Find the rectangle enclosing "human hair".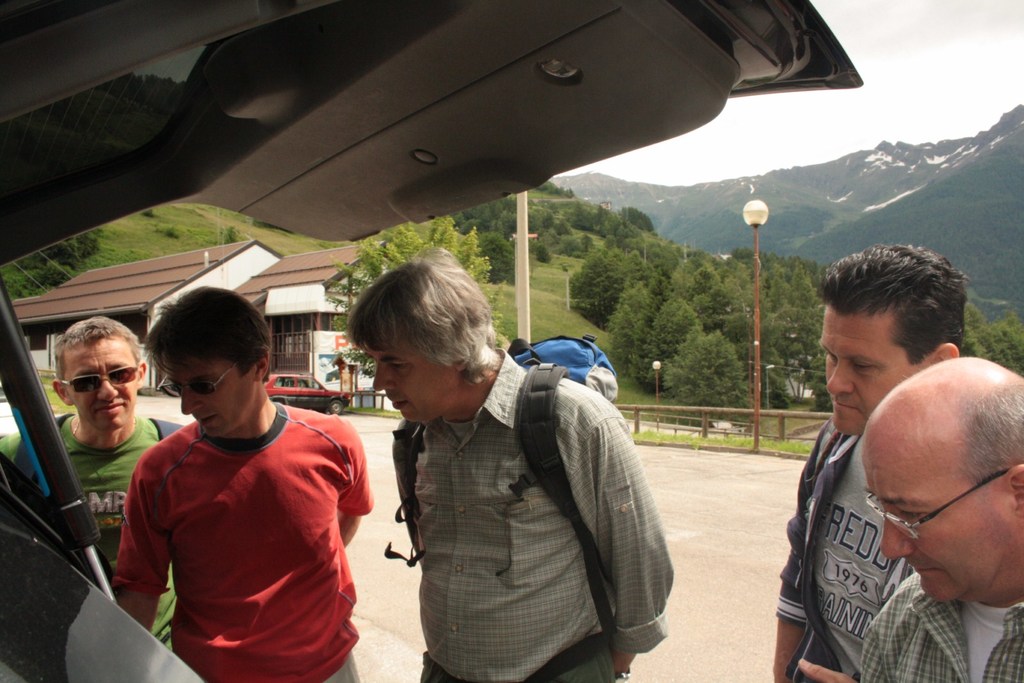
x1=823, y1=232, x2=975, y2=361.
